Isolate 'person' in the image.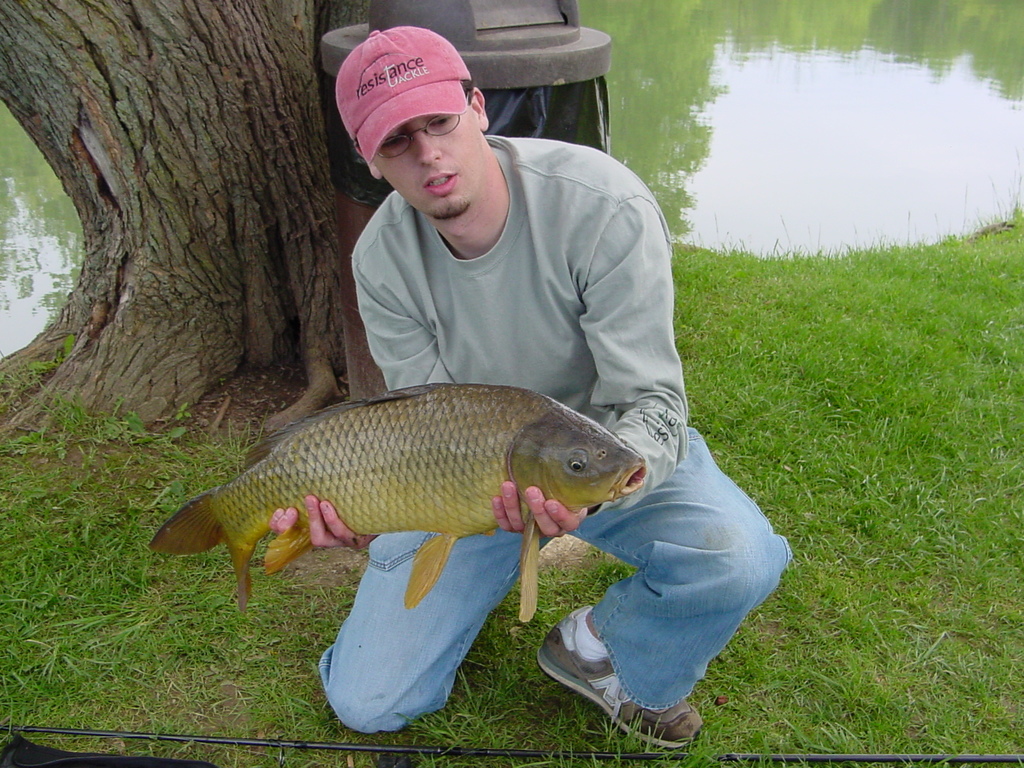
Isolated region: (x1=268, y1=23, x2=798, y2=748).
